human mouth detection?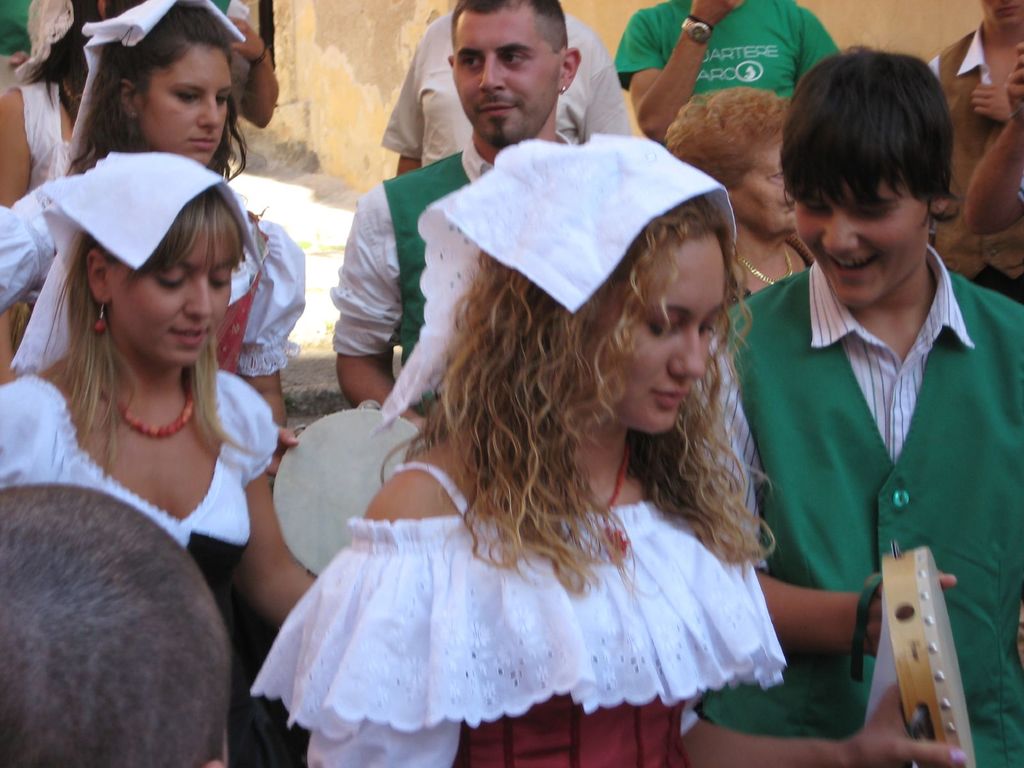
<bbox>173, 325, 209, 346</bbox>
